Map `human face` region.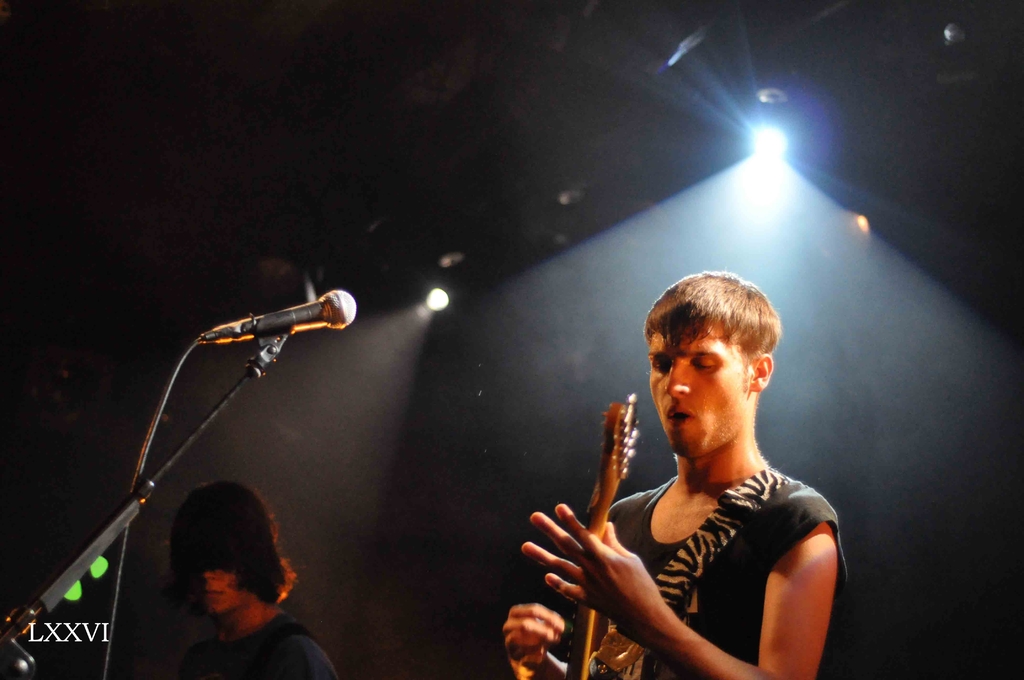
Mapped to 645, 323, 750, 456.
